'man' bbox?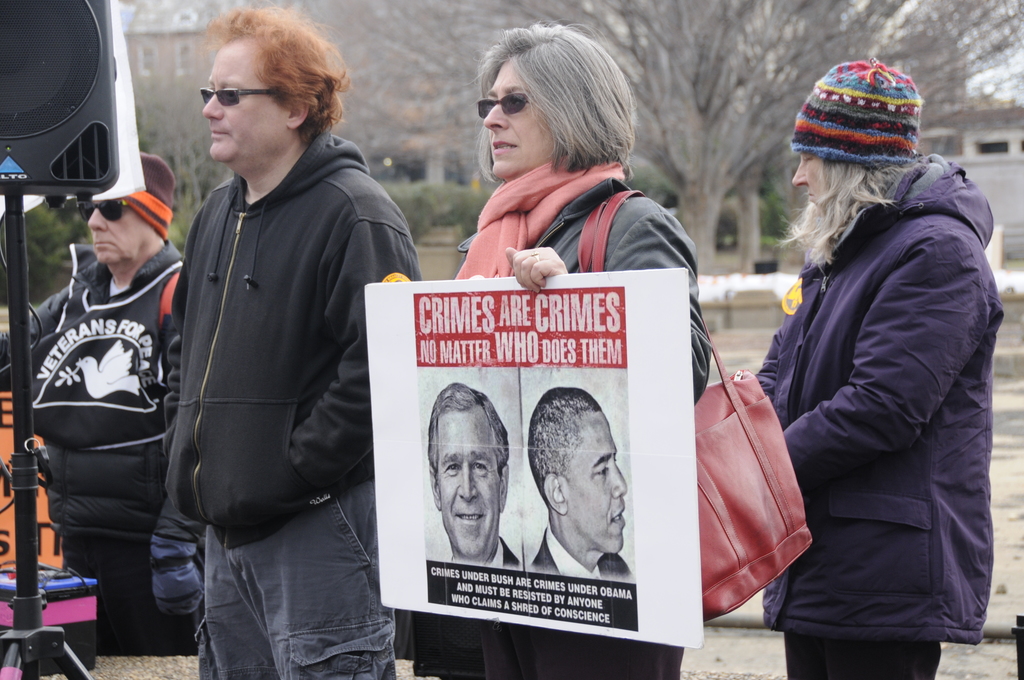
518:386:639:578
